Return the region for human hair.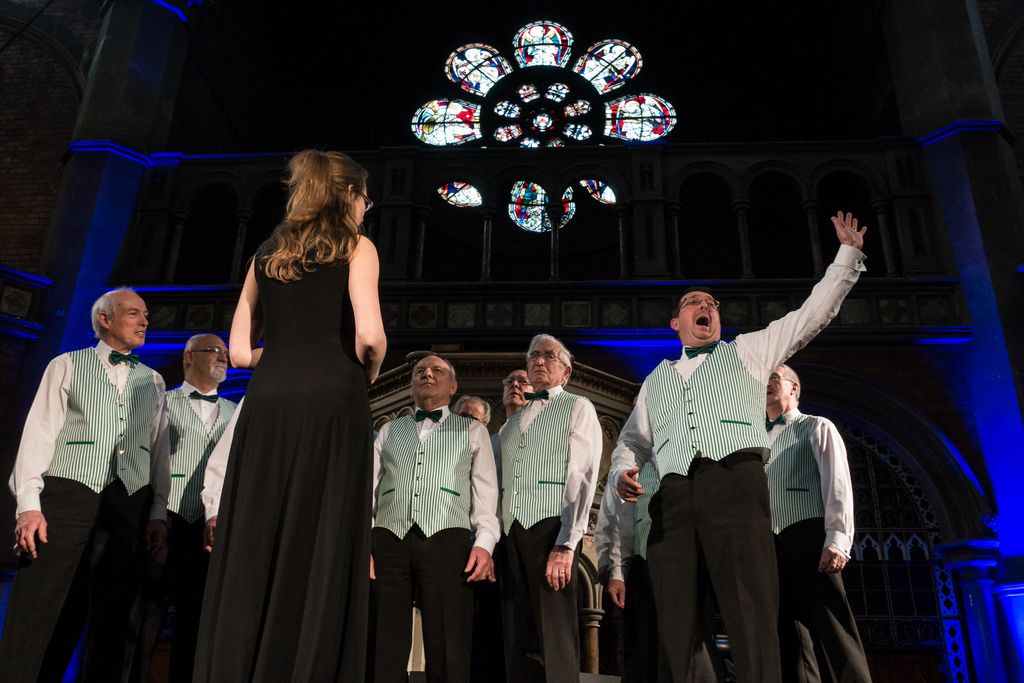
crop(452, 395, 493, 424).
